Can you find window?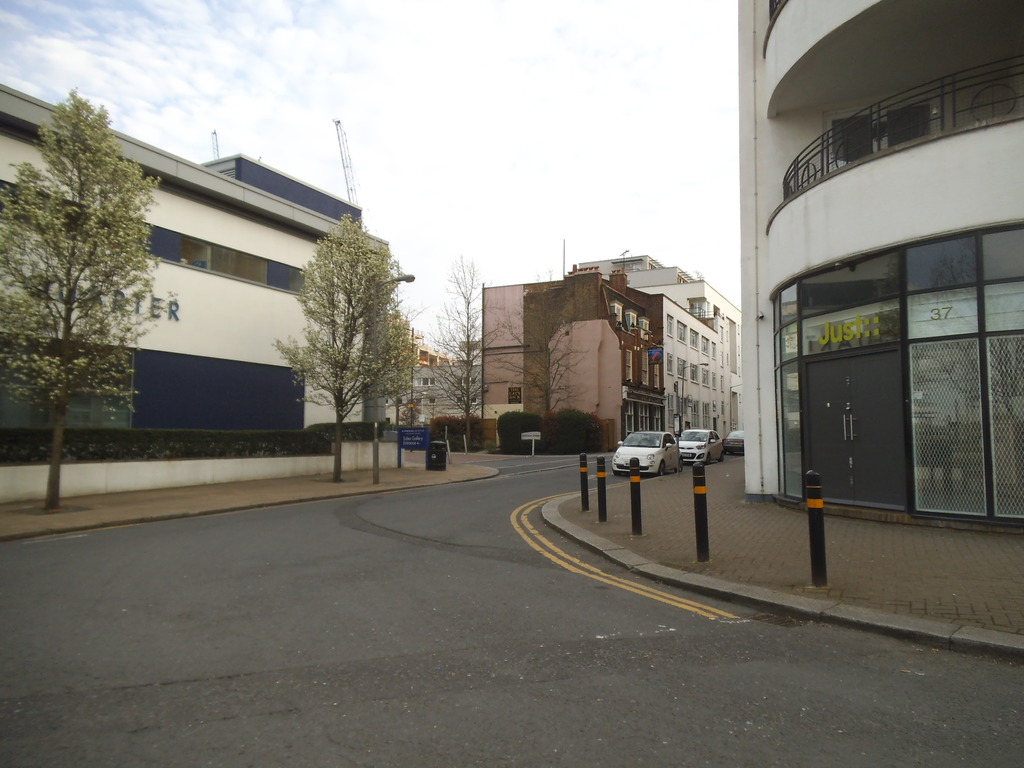
Yes, bounding box: locate(710, 369, 717, 391).
